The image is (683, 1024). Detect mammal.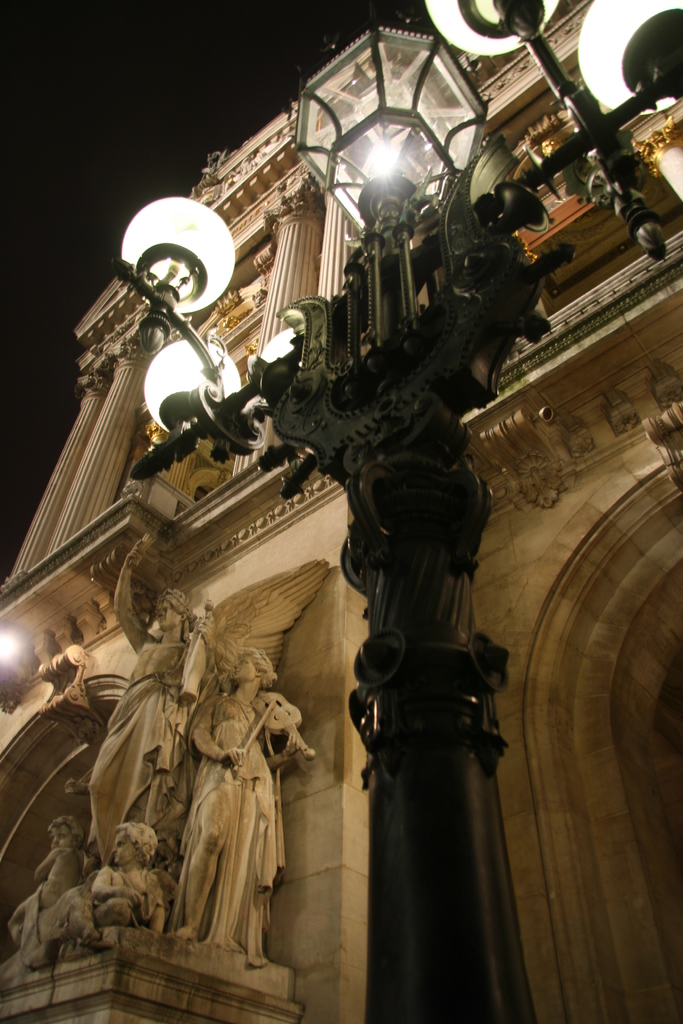
Detection: region(29, 813, 97, 920).
